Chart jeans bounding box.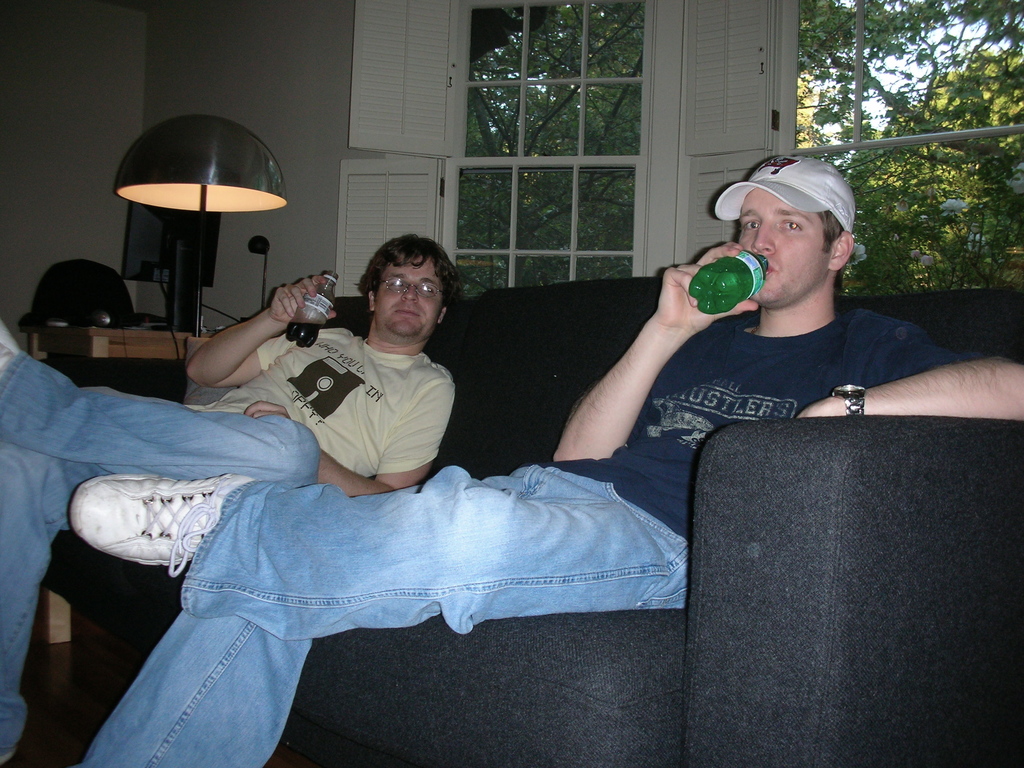
Charted: rect(71, 461, 692, 767).
